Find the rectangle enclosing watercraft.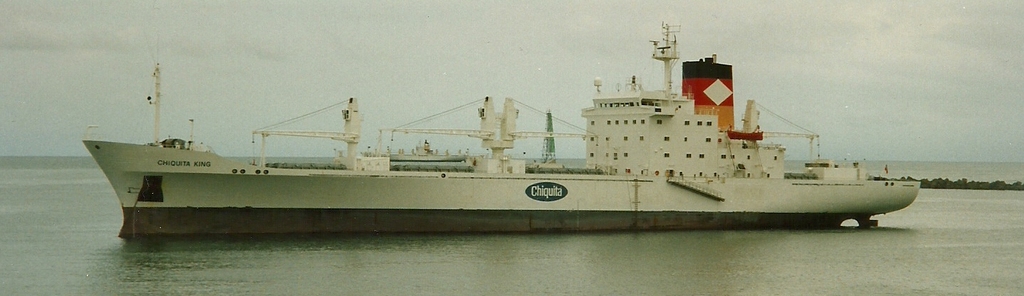
79:26:924:236.
